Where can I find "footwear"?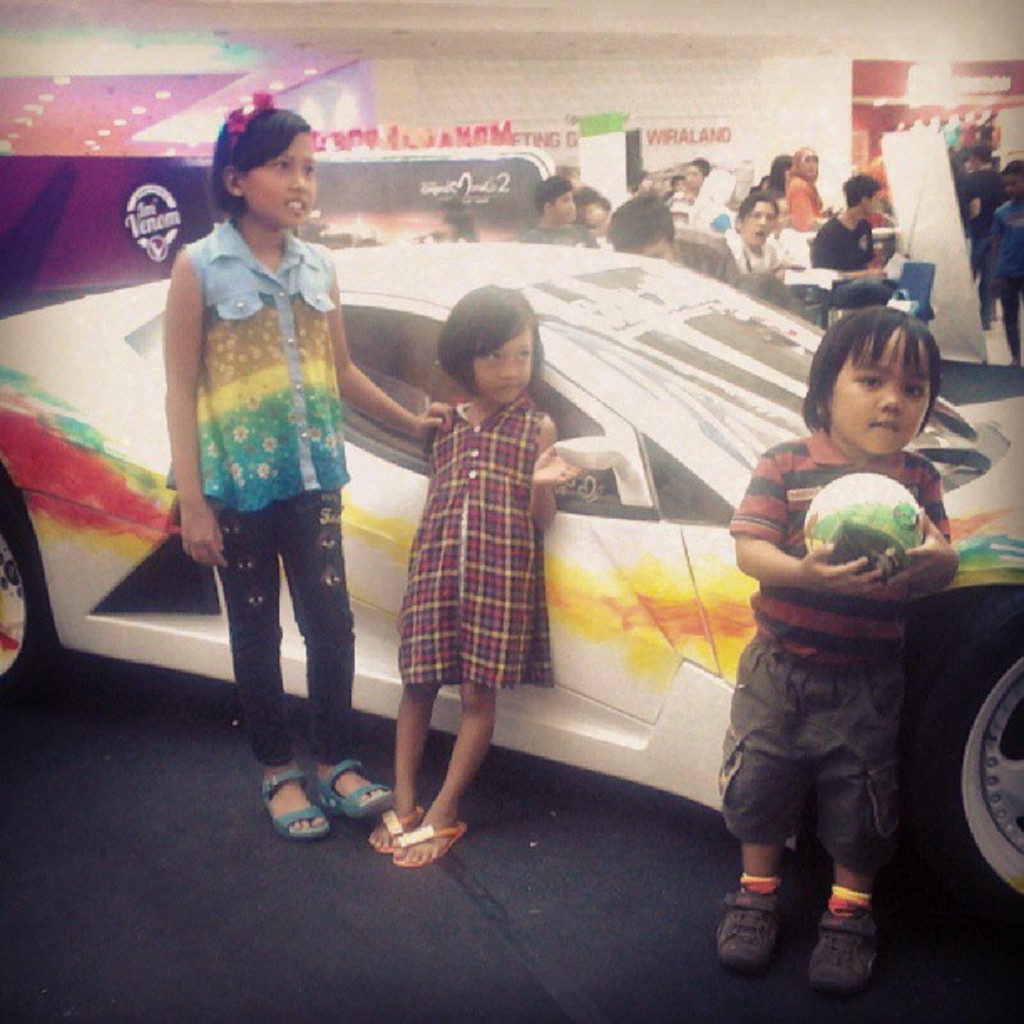
You can find it at <box>713,845,914,1004</box>.
